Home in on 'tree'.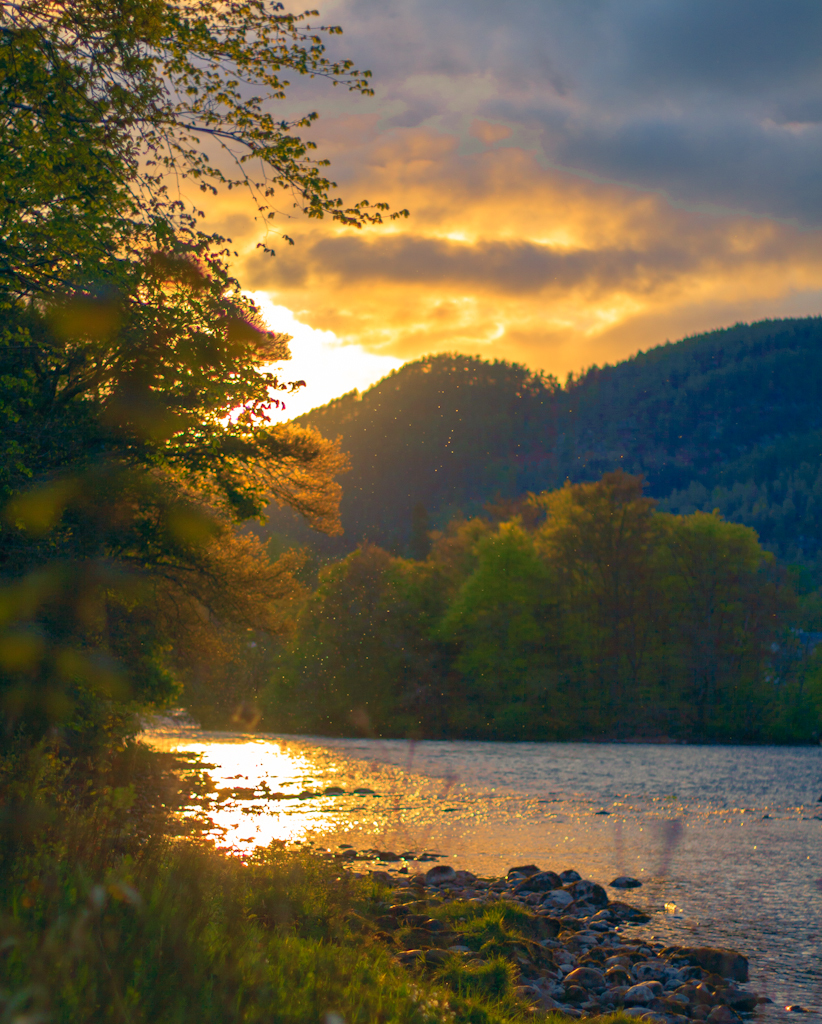
Homed in at {"x1": 0, "y1": 0, "x2": 409, "y2": 851}.
